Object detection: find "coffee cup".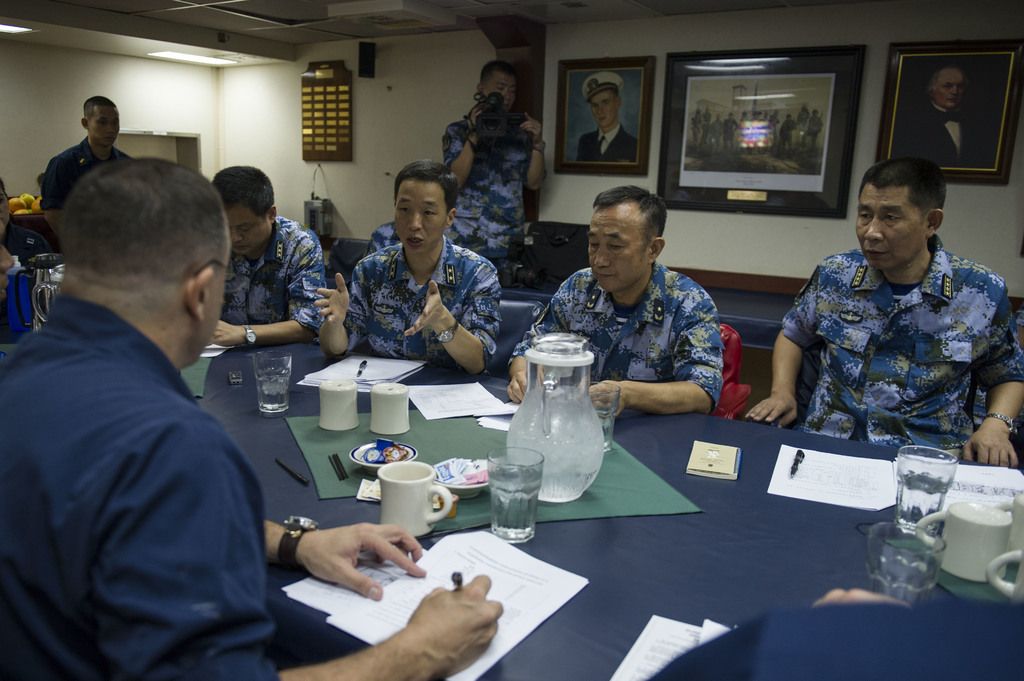
{"x1": 990, "y1": 541, "x2": 1023, "y2": 600}.
